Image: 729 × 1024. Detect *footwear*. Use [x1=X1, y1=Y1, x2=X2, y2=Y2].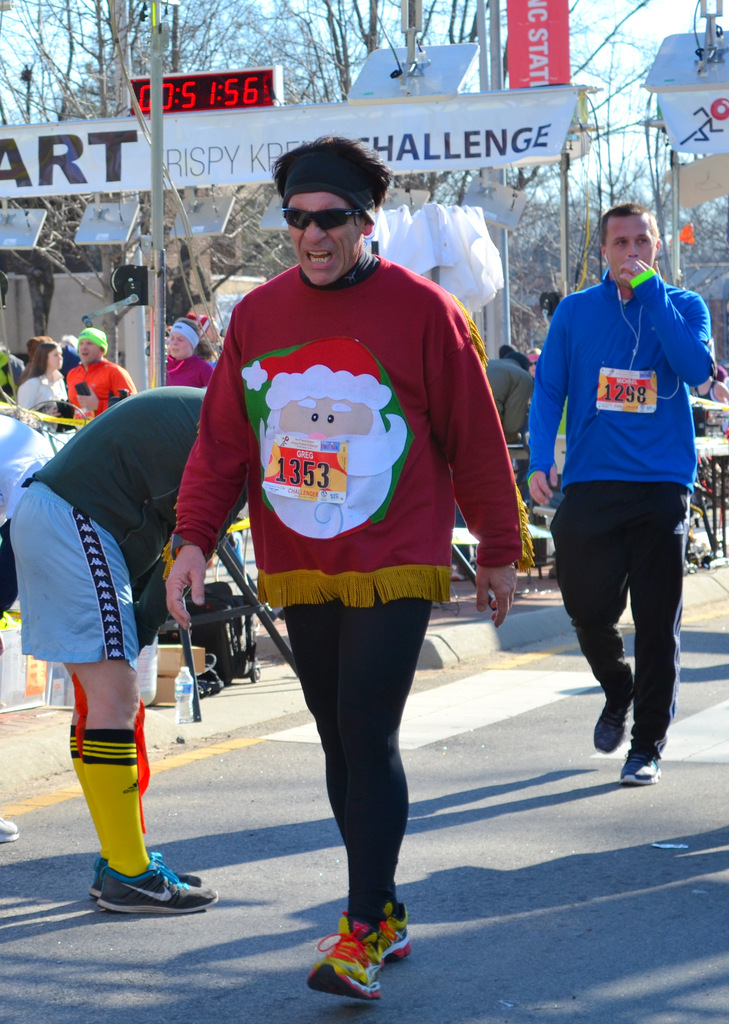
[x1=594, y1=659, x2=637, y2=749].
